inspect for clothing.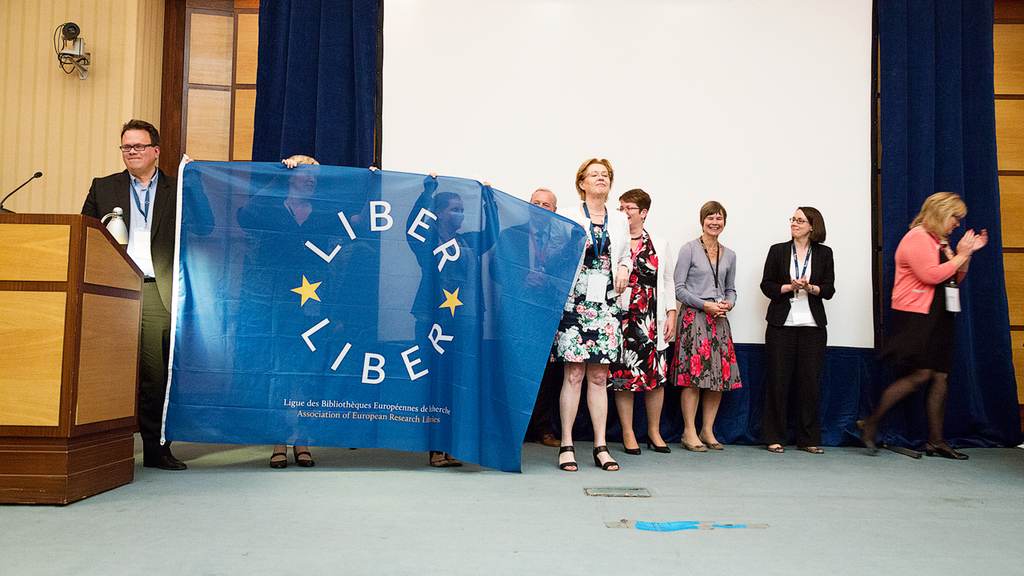
Inspection: 402 177 502 450.
